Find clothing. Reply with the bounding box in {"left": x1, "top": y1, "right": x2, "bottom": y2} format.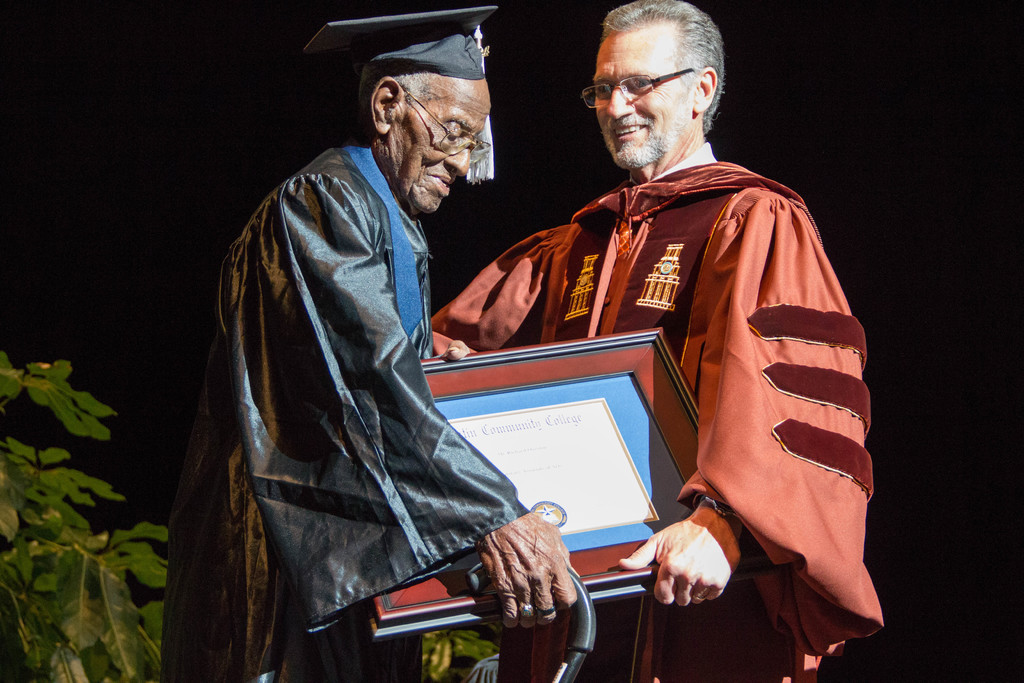
{"left": 421, "top": 161, "right": 899, "bottom": 682}.
